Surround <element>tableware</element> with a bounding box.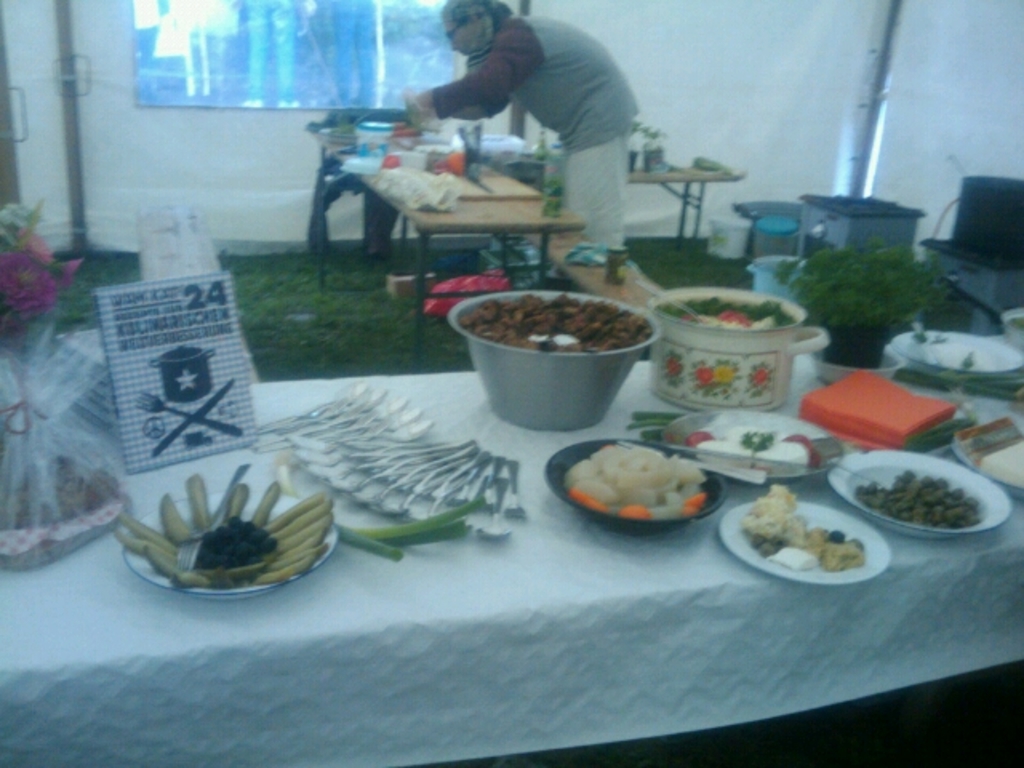
547, 437, 731, 526.
